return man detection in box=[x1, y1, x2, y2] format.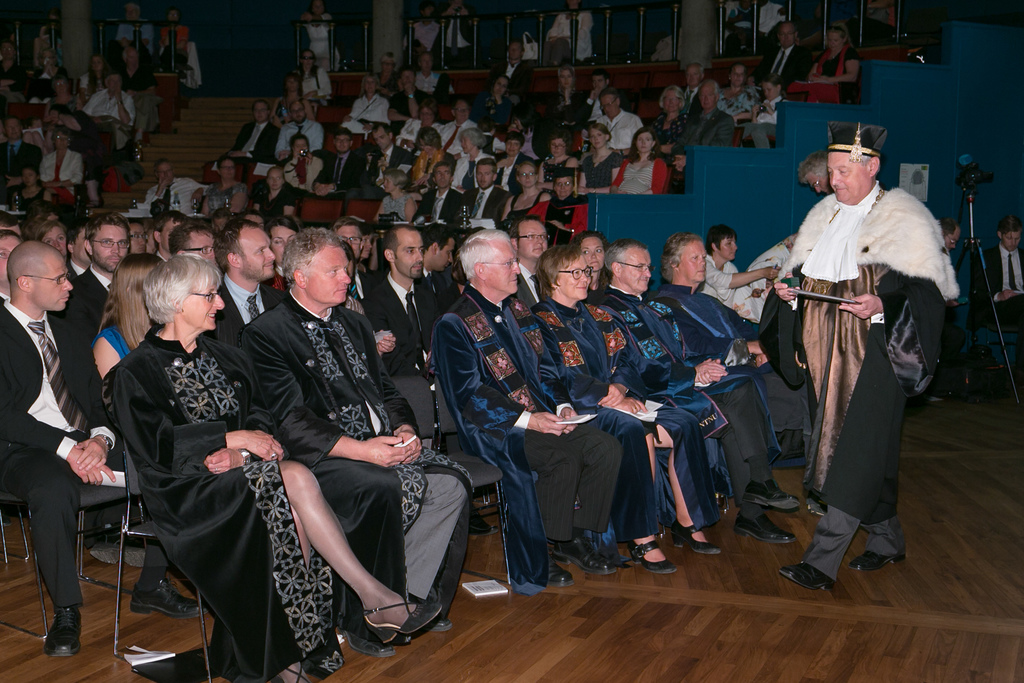
box=[489, 42, 536, 92].
